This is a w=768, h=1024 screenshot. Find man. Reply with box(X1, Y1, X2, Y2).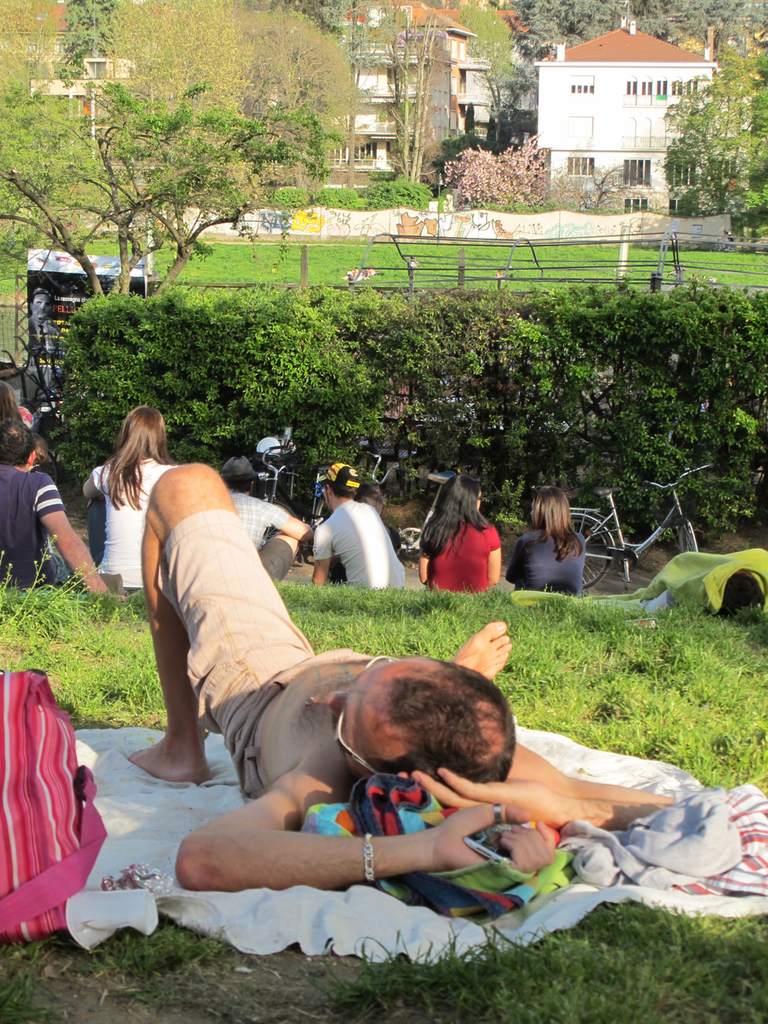
box(0, 416, 114, 599).
